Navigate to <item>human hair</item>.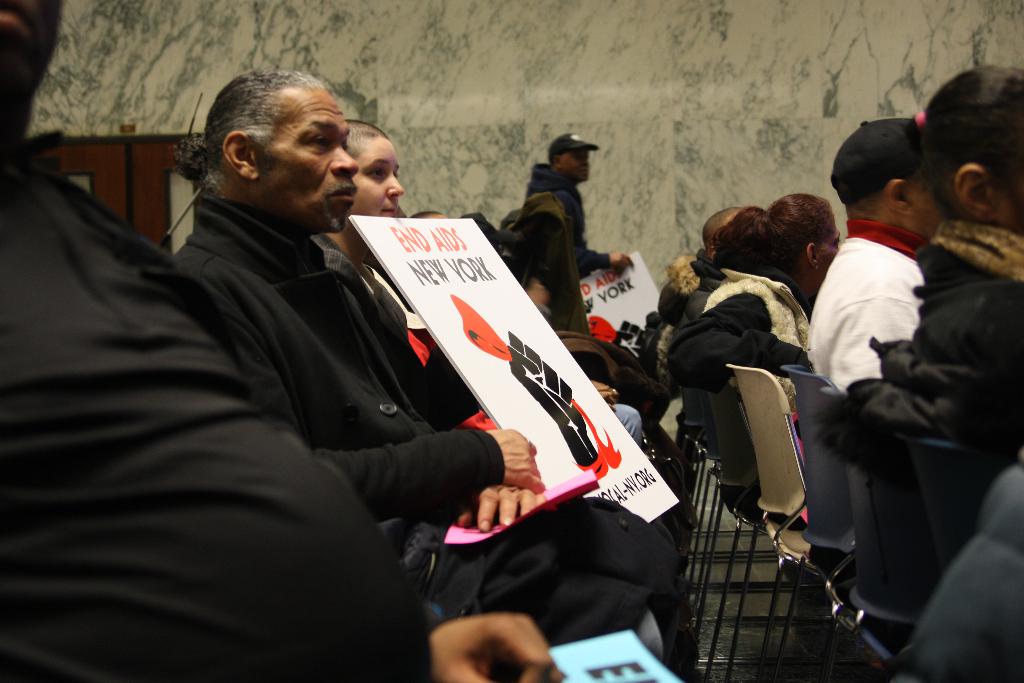
Navigation target: (x1=732, y1=192, x2=834, y2=285).
